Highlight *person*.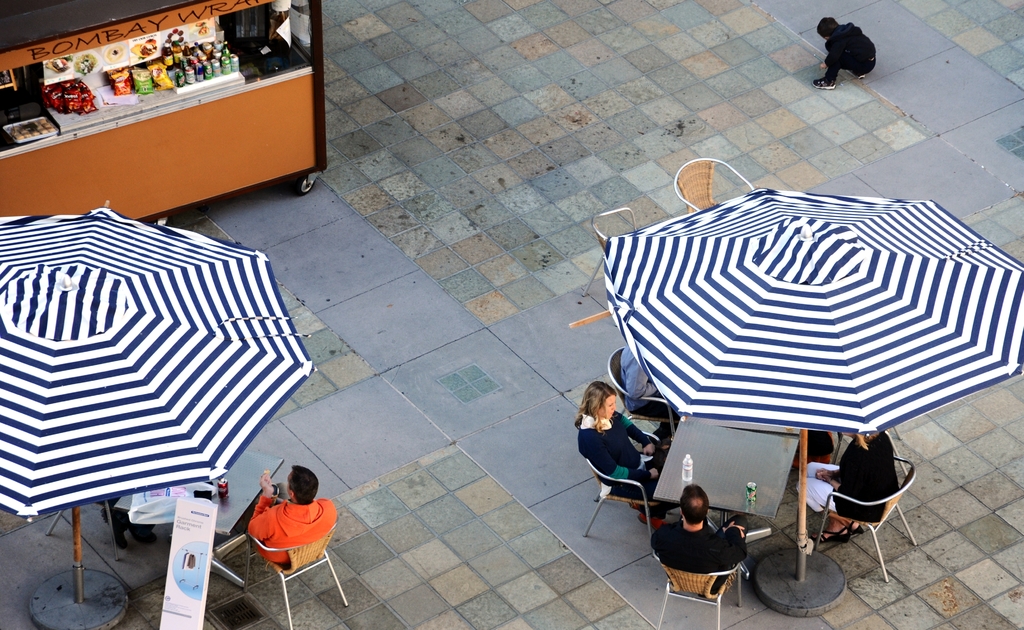
Highlighted region: select_region(811, 15, 879, 88).
